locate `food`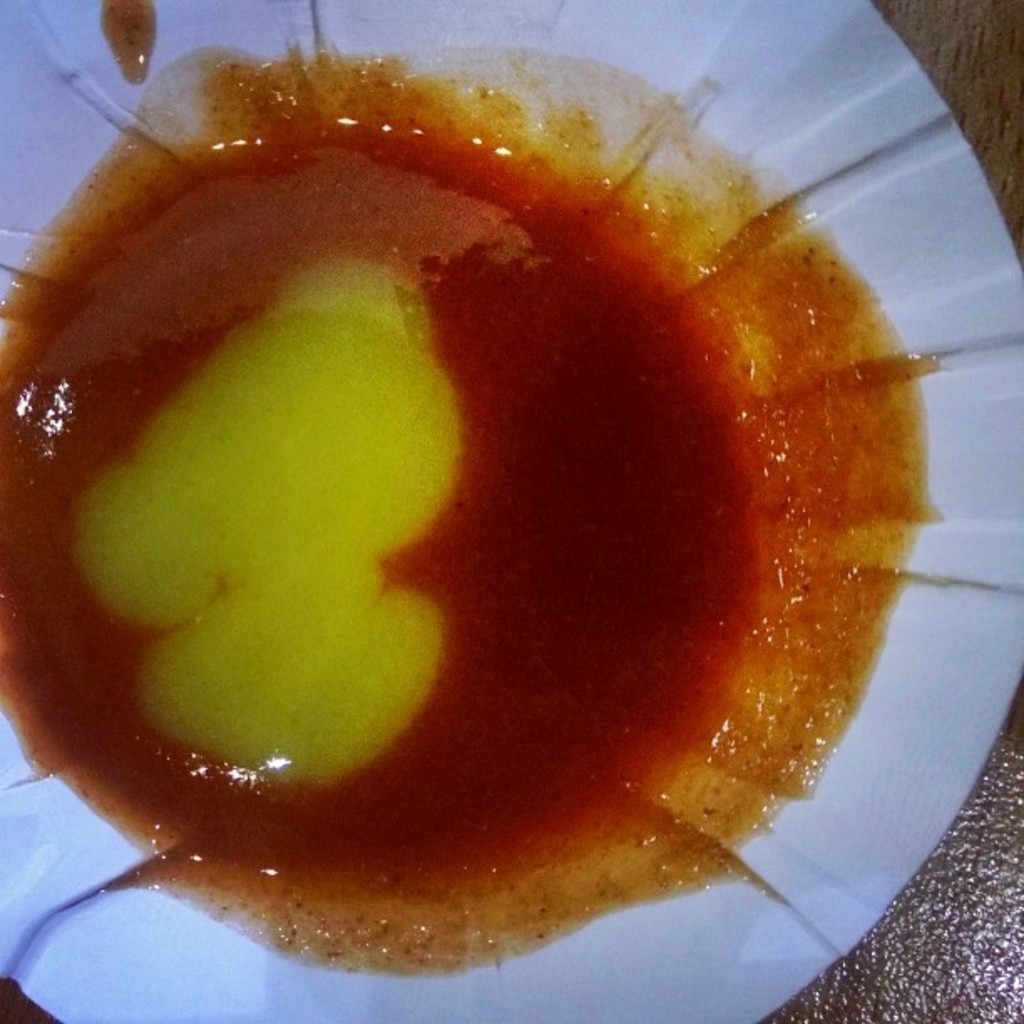
box(0, 25, 964, 940)
